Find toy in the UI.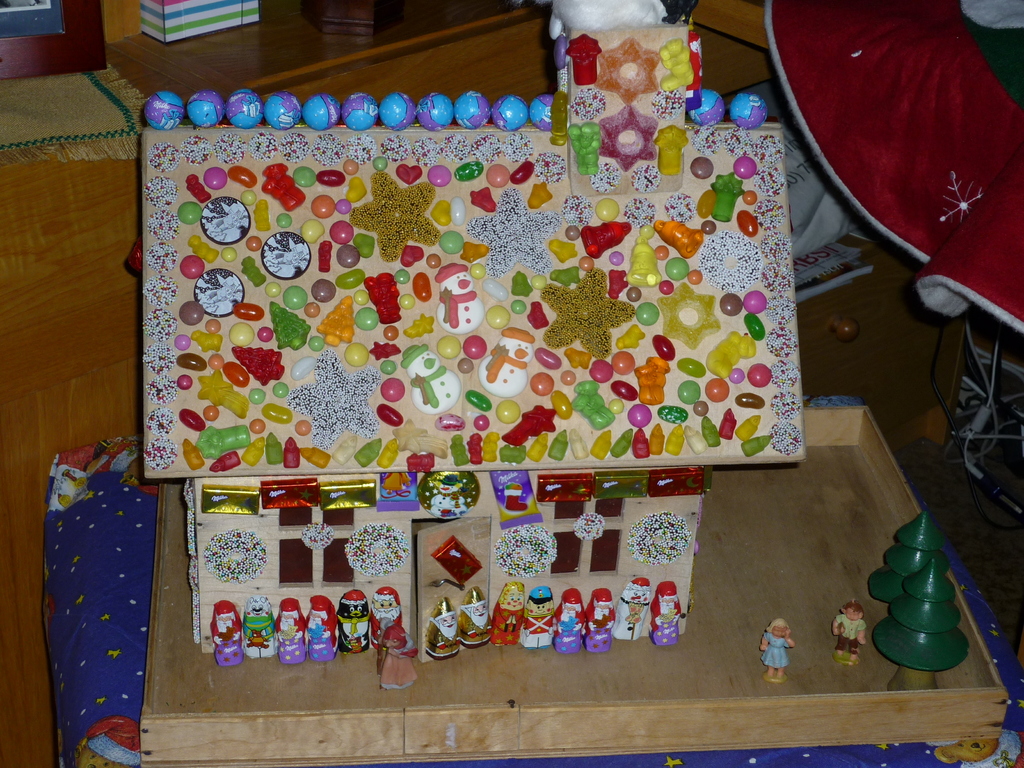
UI element at bbox=[833, 600, 865, 668].
